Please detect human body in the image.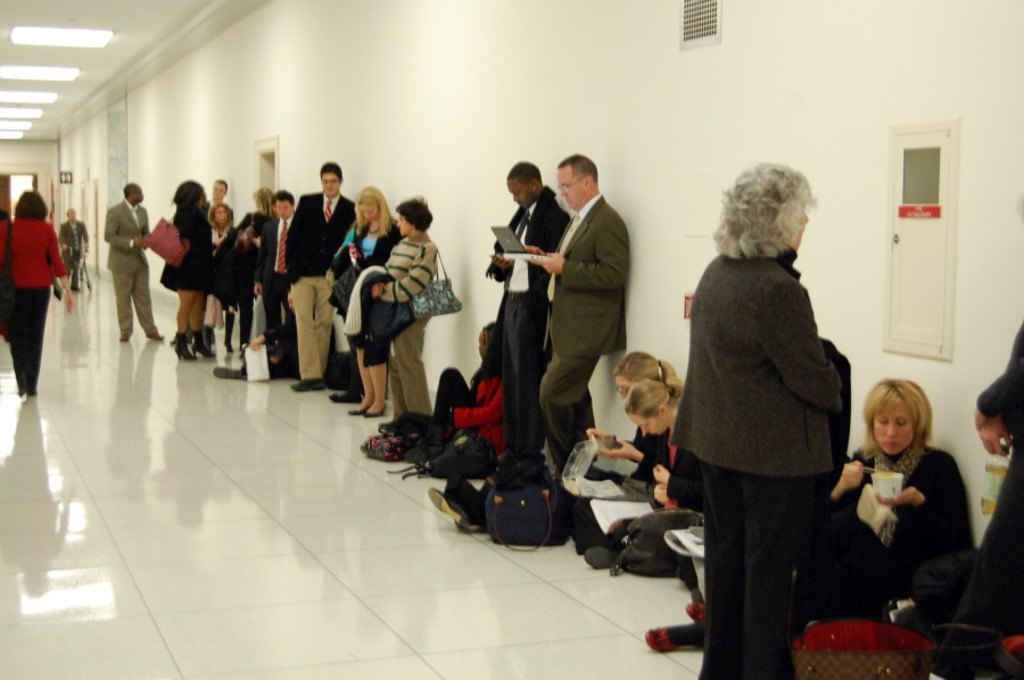
bbox=[350, 184, 391, 417].
